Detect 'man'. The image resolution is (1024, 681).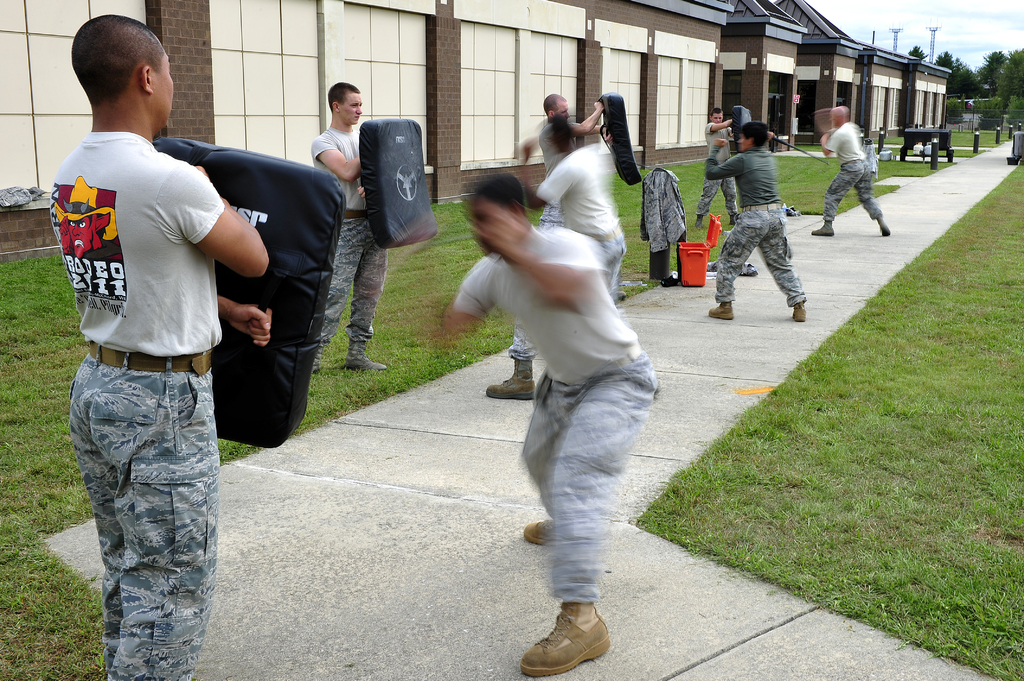
[left=50, top=29, right=256, bottom=669].
